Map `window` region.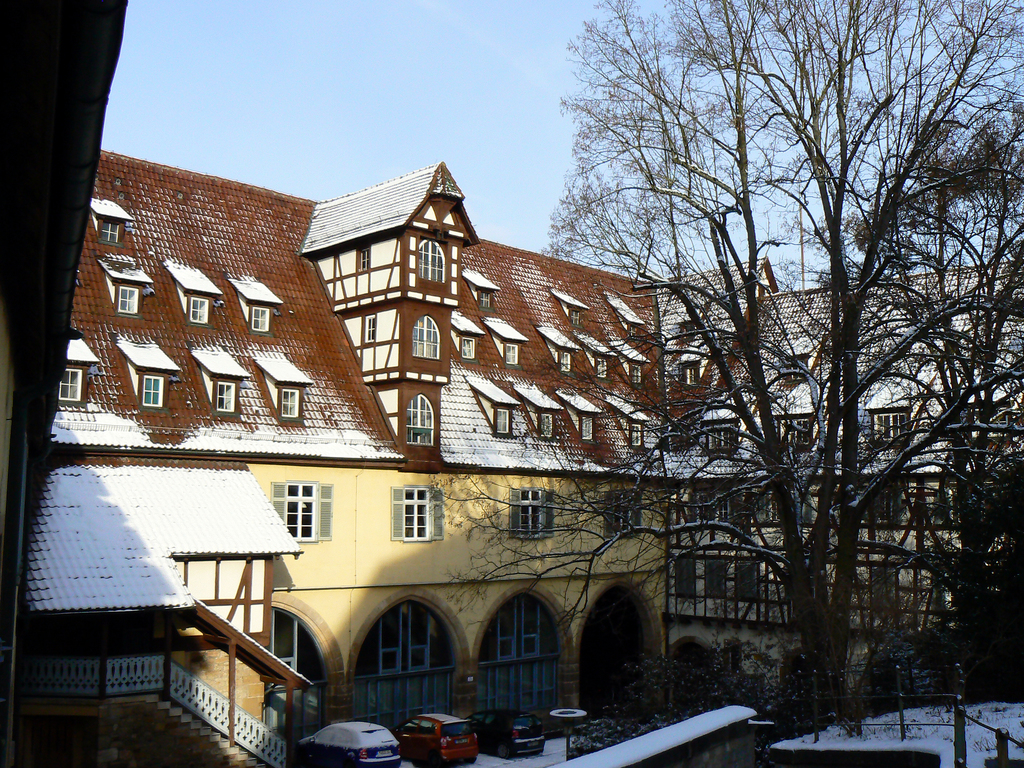
Mapped to [466, 577, 568, 721].
